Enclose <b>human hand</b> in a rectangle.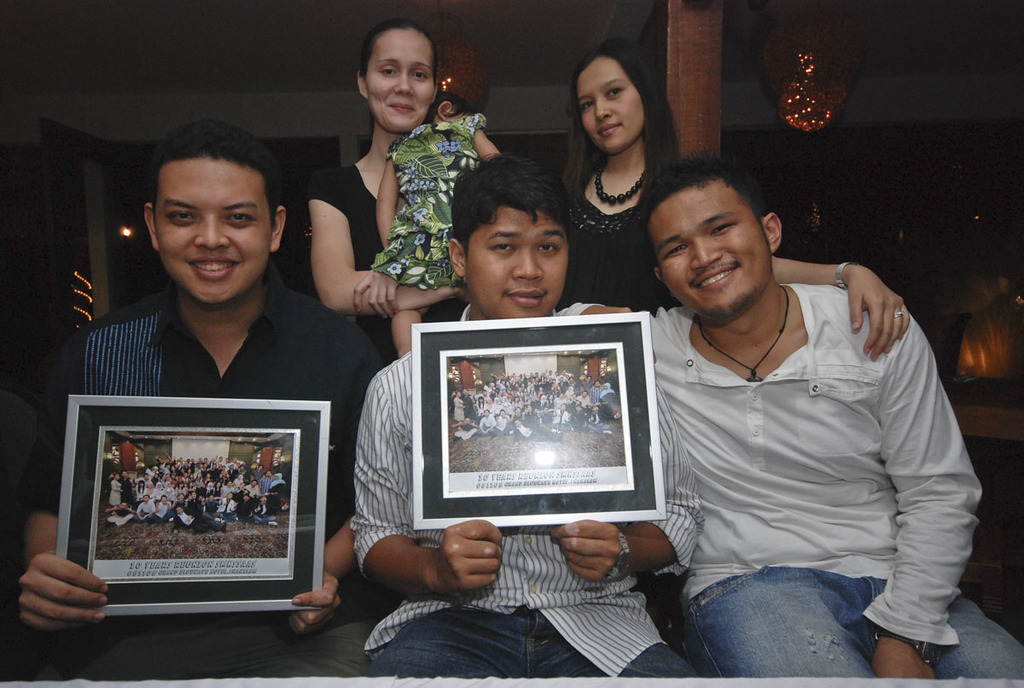
select_region(10, 560, 97, 639).
